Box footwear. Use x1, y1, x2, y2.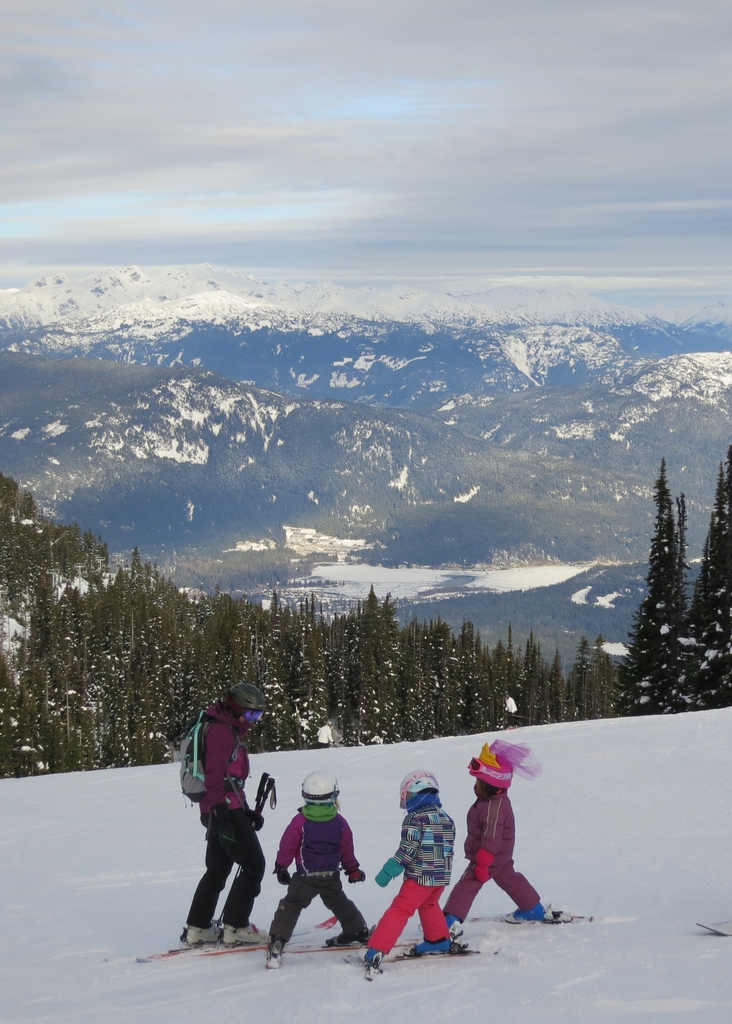
353, 946, 382, 970.
